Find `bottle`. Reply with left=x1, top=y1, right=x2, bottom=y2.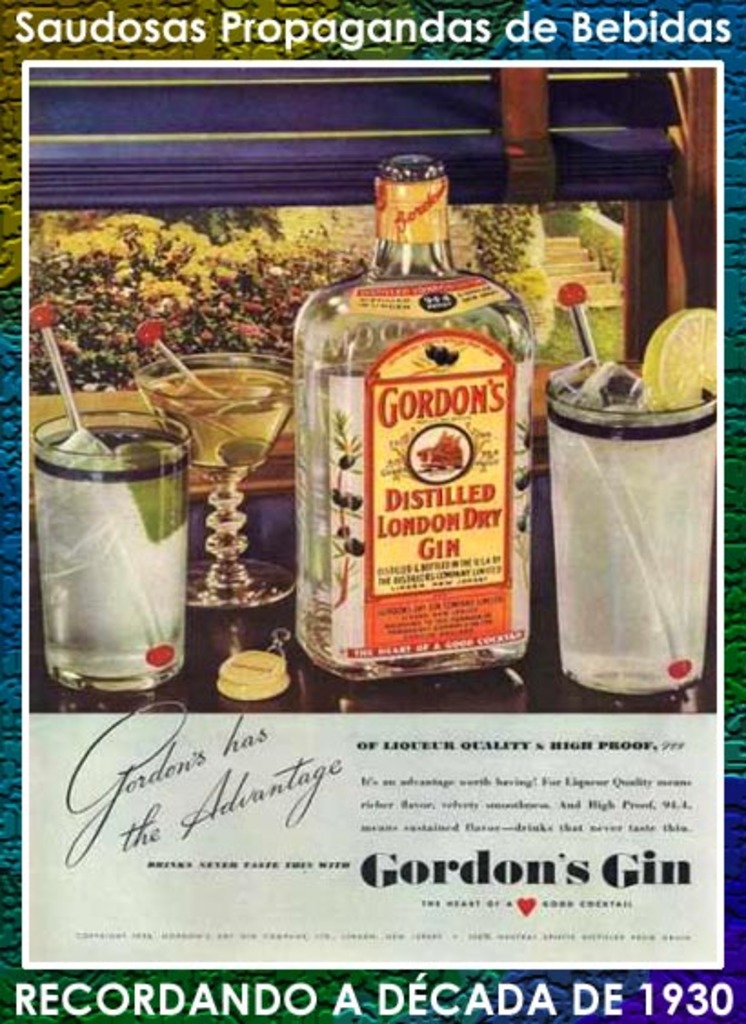
left=291, top=140, right=553, bottom=691.
